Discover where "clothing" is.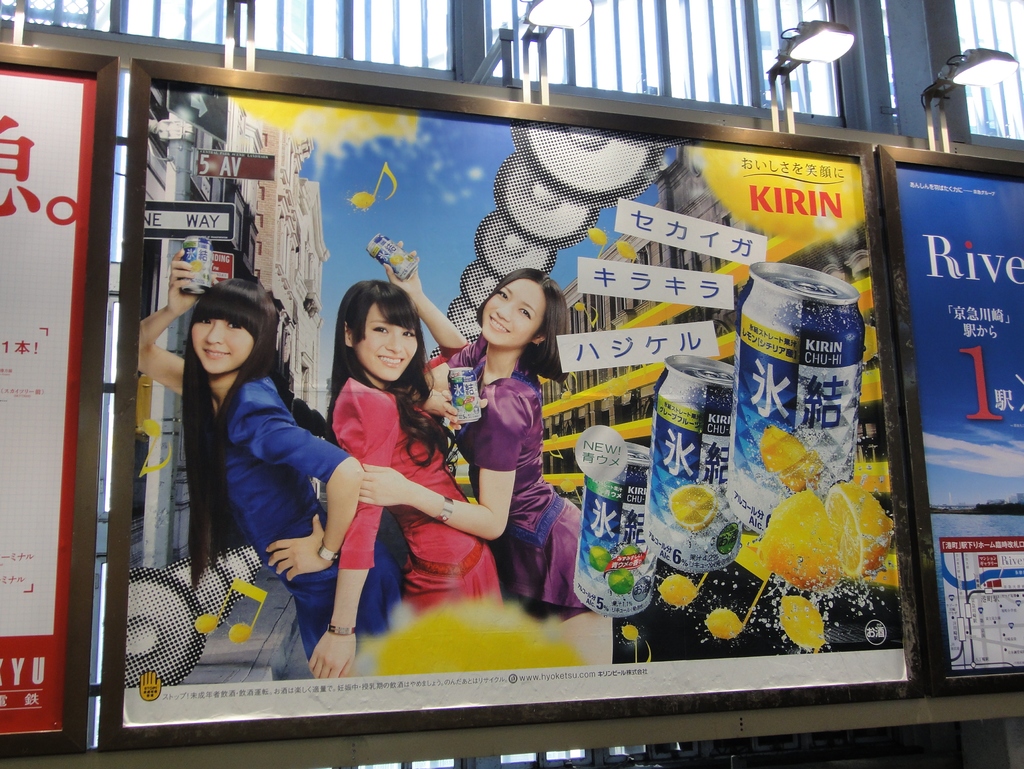
Discovered at pyautogui.locateOnScreen(430, 336, 594, 602).
